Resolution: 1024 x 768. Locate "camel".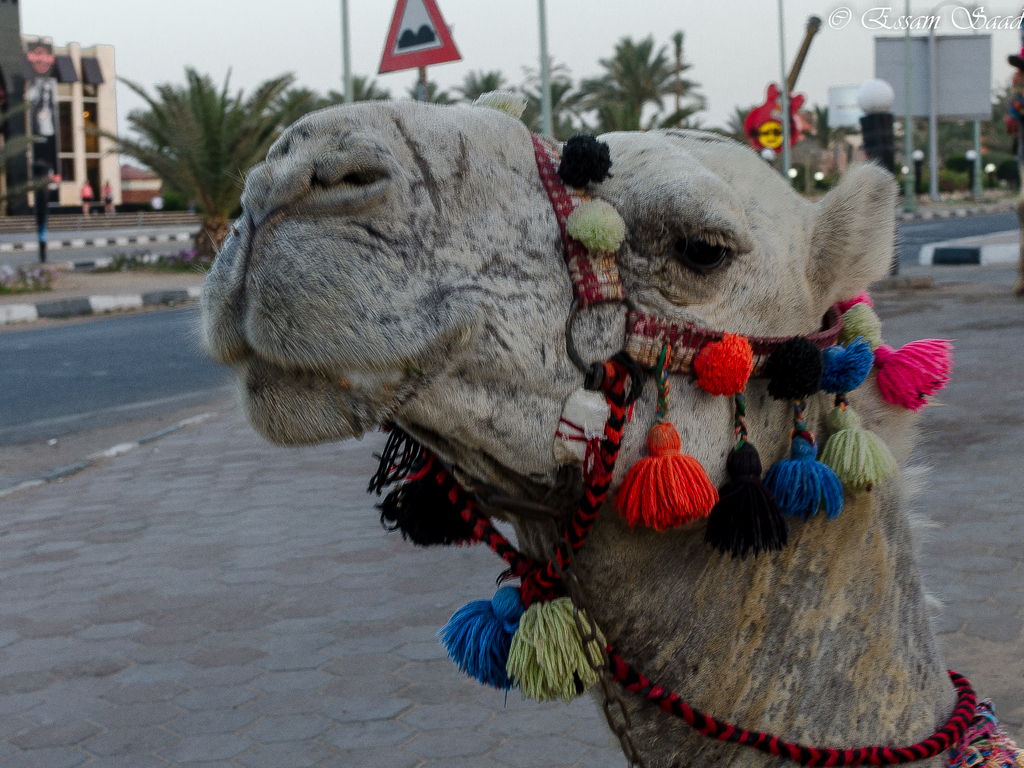
<region>166, 92, 1023, 767</region>.
